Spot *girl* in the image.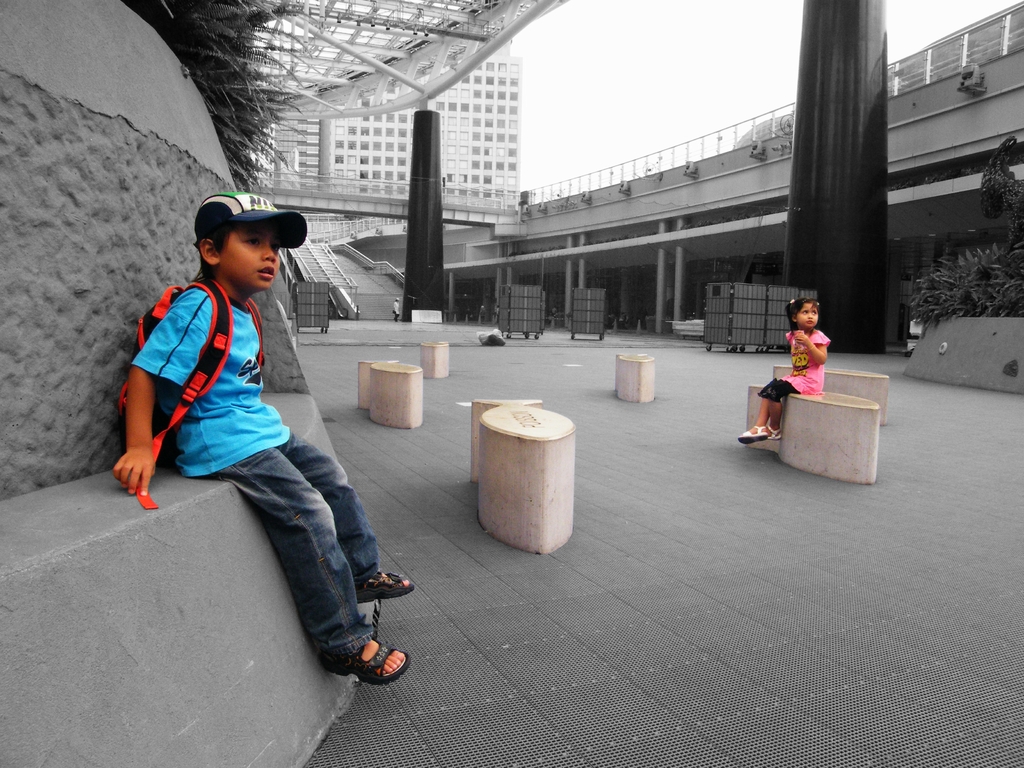
*girl* found at (733, 294, 828, 445).
